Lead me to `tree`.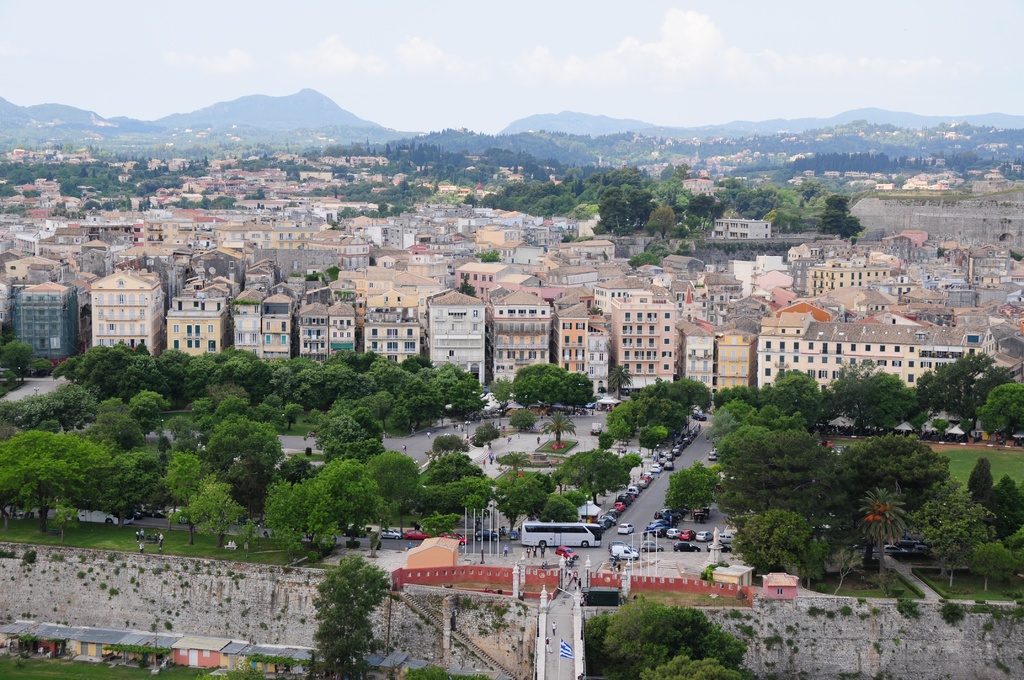
Lead to bbox=[774, 412, 804, 430].
